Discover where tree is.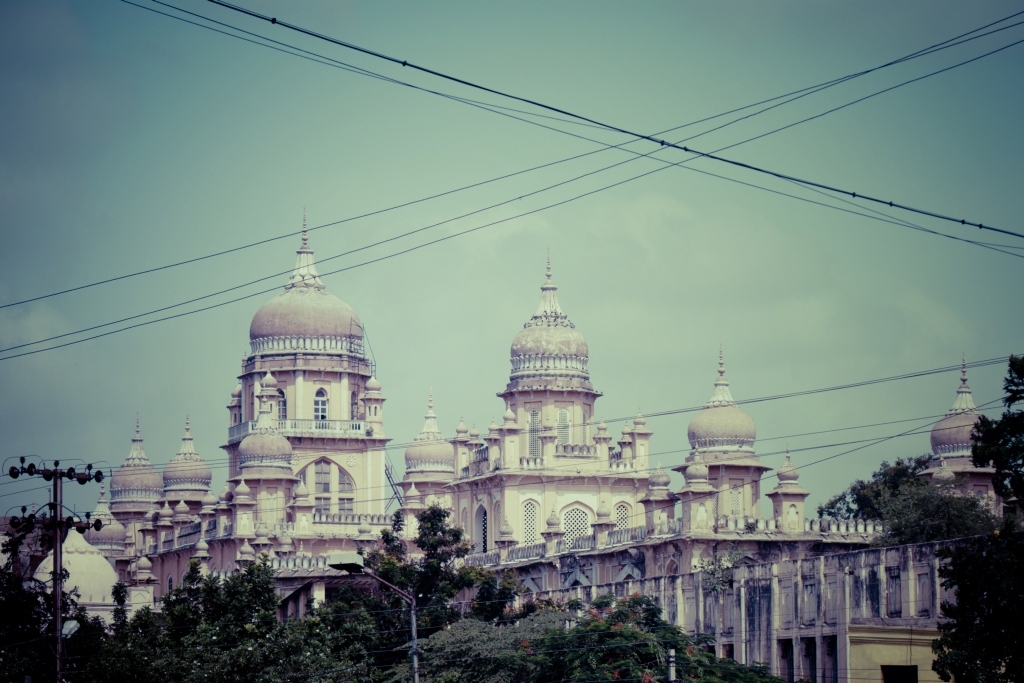
Discovered at {"left": 825, "top": 449, "right": 994, "bottom": 567}.
